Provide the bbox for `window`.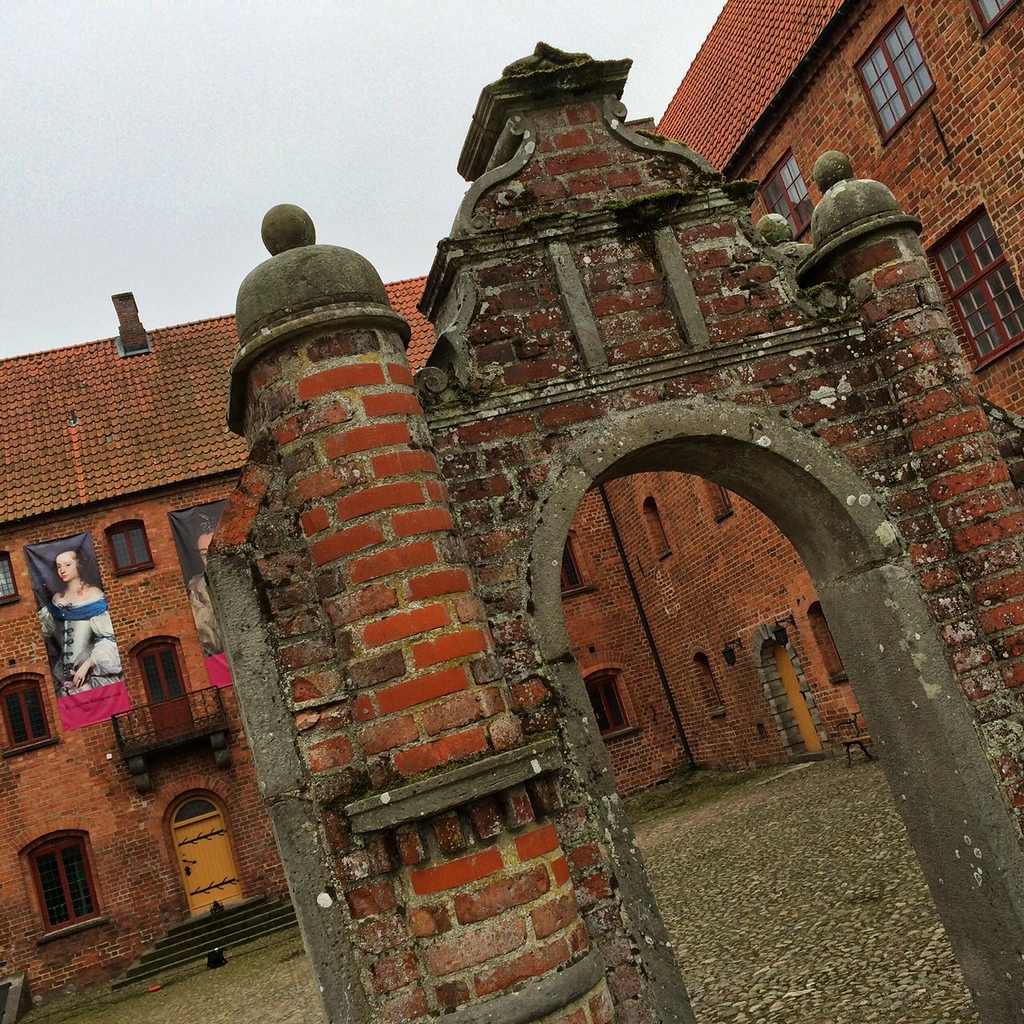
Rect(0, 549, 20, 607).
